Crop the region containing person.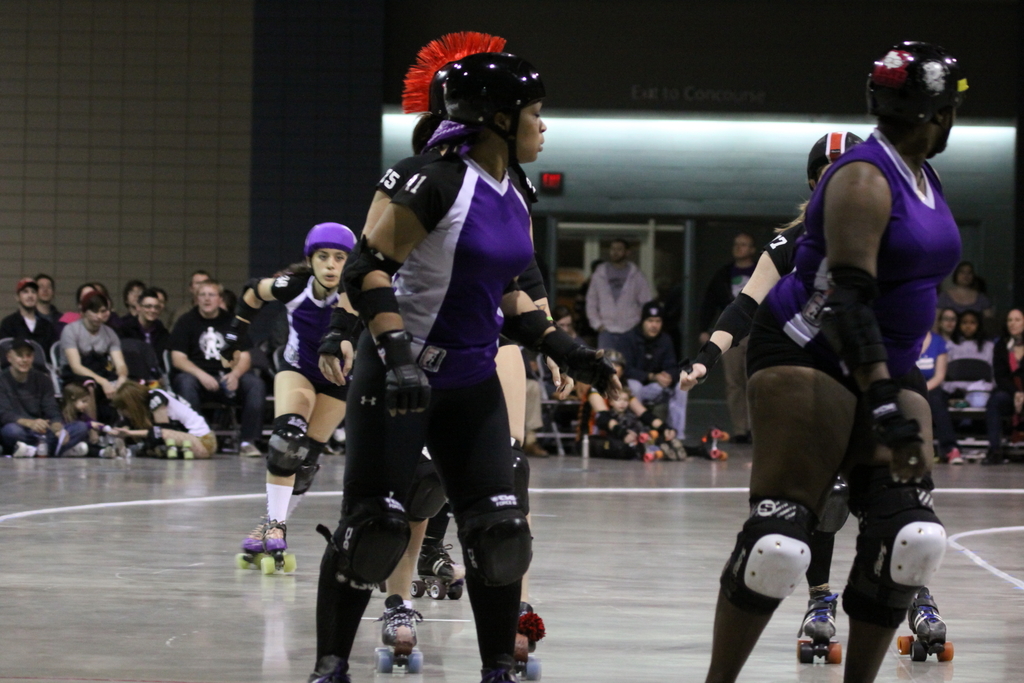
Crop region: left=944, top=310, right=1001, bottom=463.
